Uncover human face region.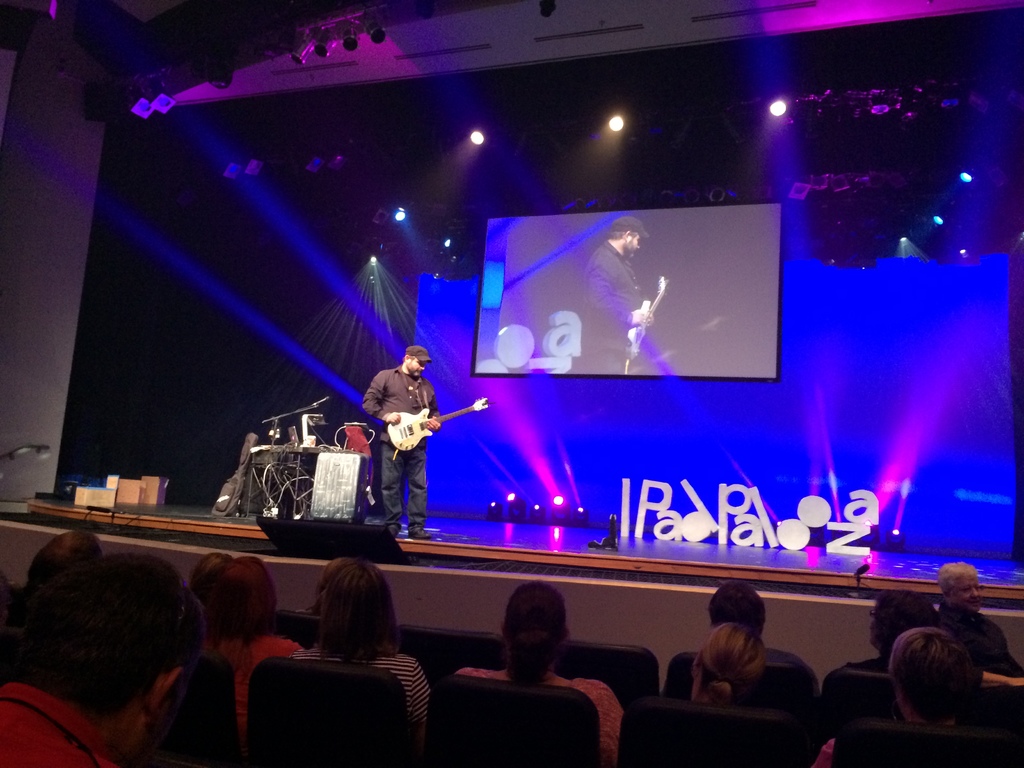
Uncovered: bbox(403, 360, 429, 380).
